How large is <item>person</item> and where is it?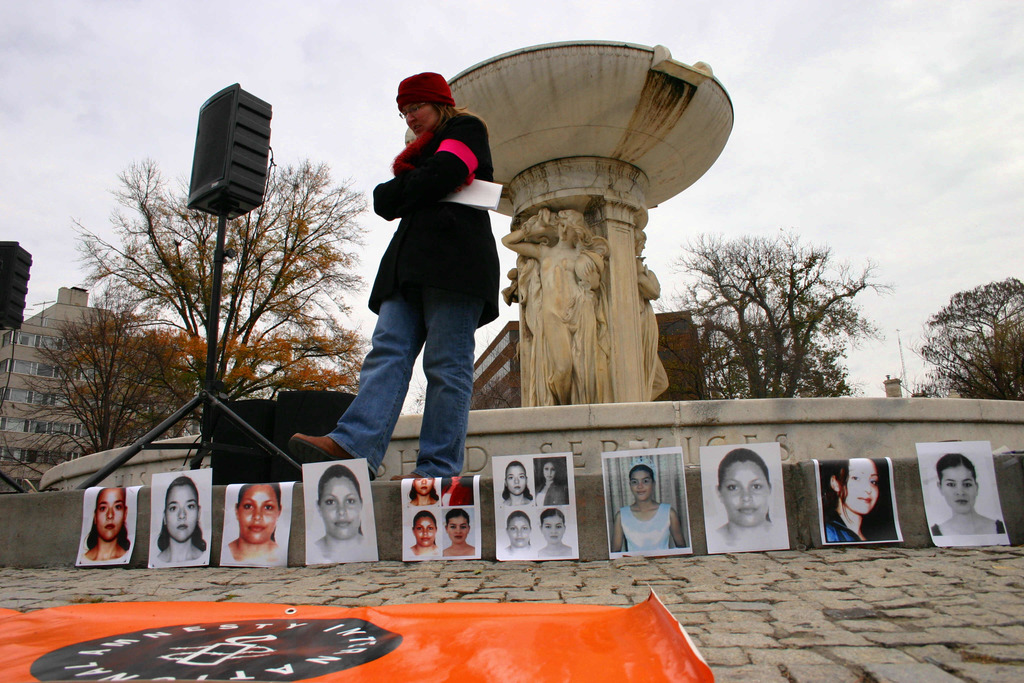
Bounding box: {"left": 215, "top": 481, "right": 287, "bottom": 571}.
